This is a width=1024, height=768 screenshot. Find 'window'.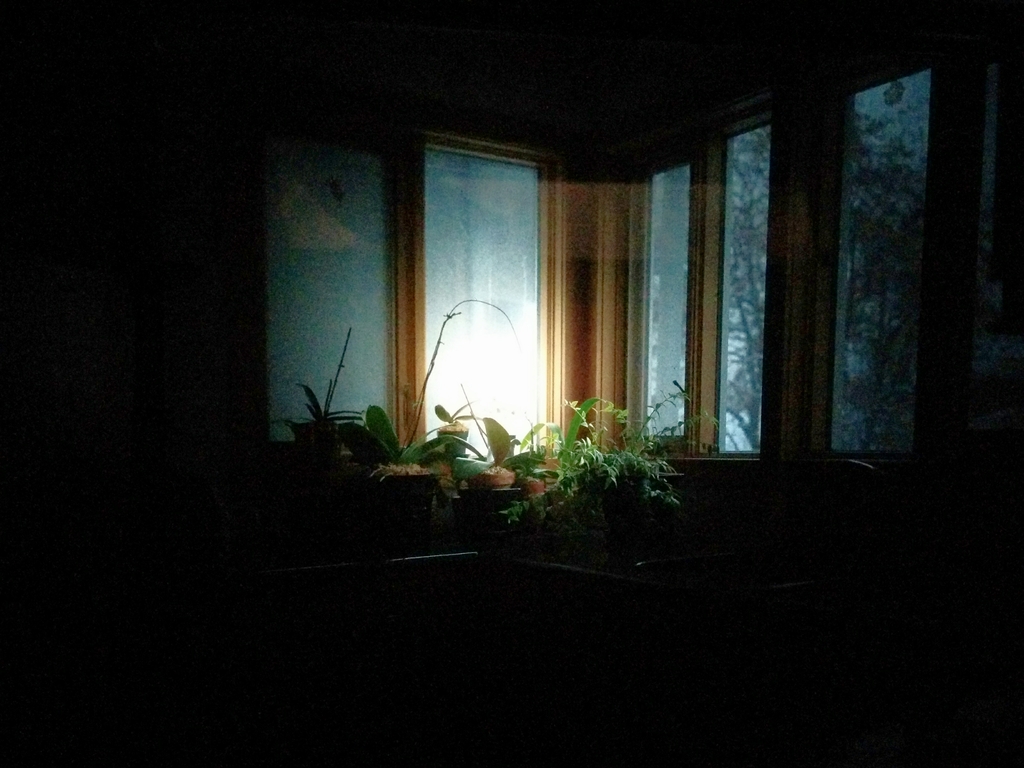
Bounding box: crop(232, 120, 557, 461).
